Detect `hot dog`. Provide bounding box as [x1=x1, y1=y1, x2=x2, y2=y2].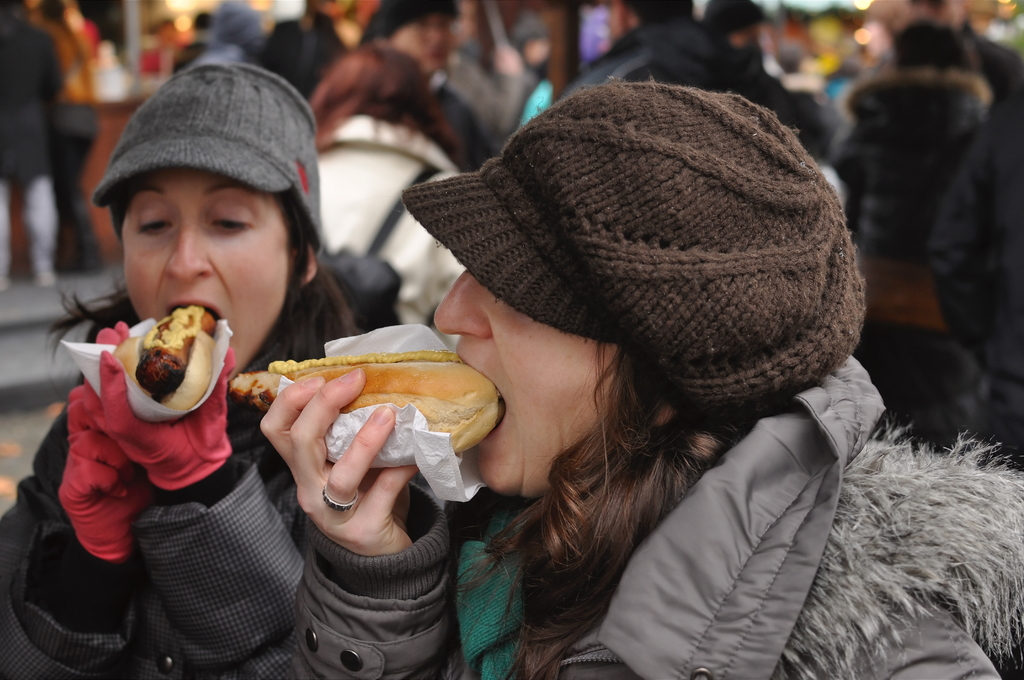
[x1=257, y1=321, x2=510, y2=481].
